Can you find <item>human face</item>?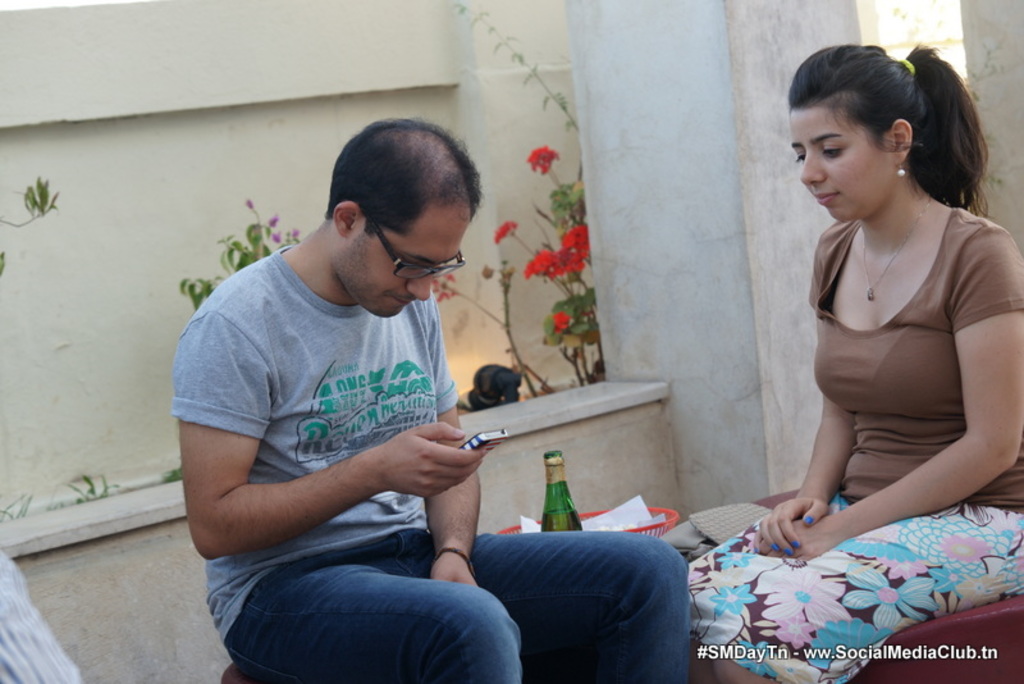
Yes, bounding box: [329, 196, 476, 316].
